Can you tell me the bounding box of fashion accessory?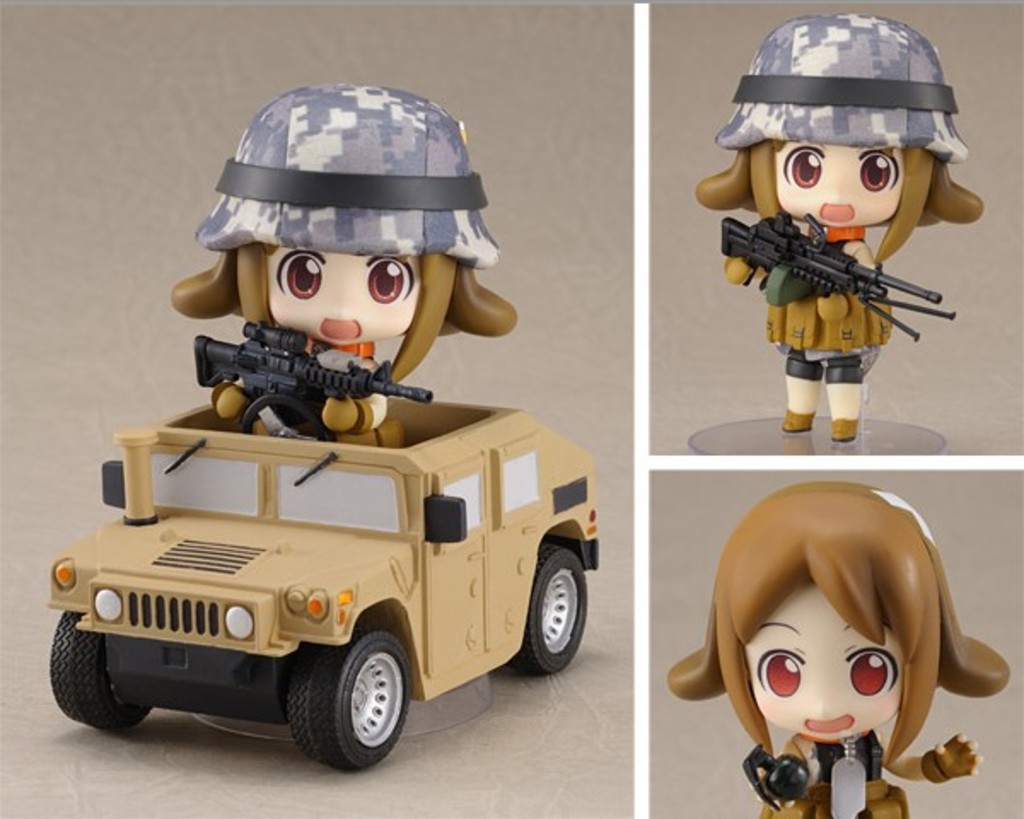
{"x1": 191, "y1": 84, "x2": 503, "y2": 275}.
